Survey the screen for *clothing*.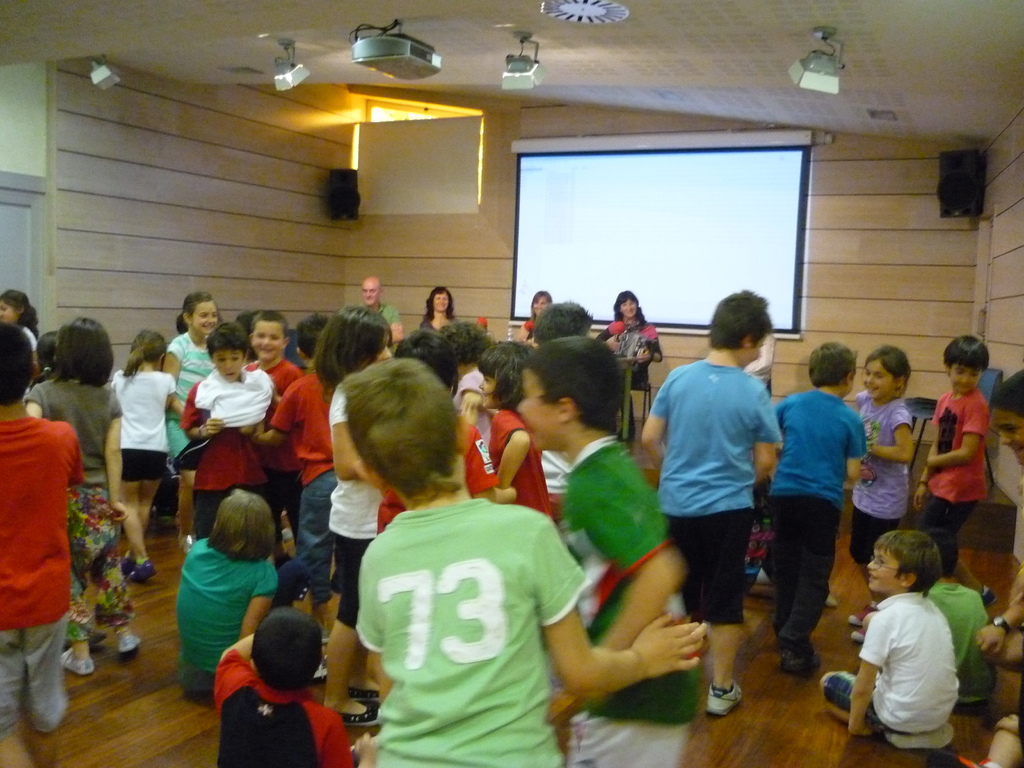
Survey found: 646,356,783,630.
